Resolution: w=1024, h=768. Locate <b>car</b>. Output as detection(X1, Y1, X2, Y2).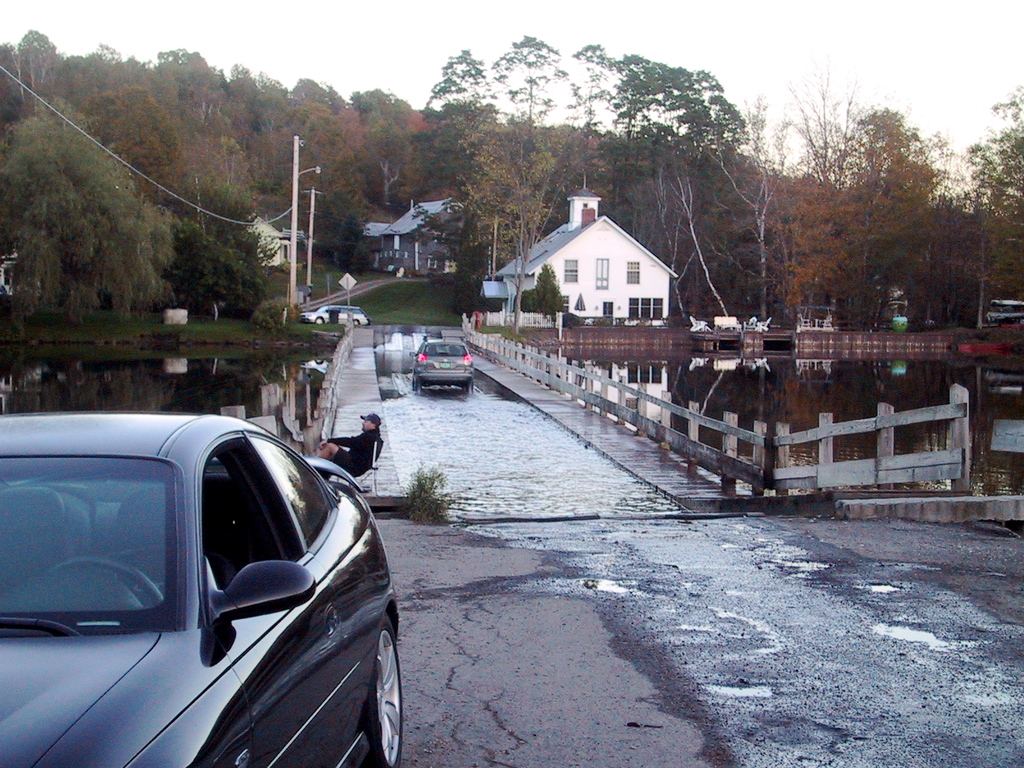
detection(299, 300, 371, 327).
